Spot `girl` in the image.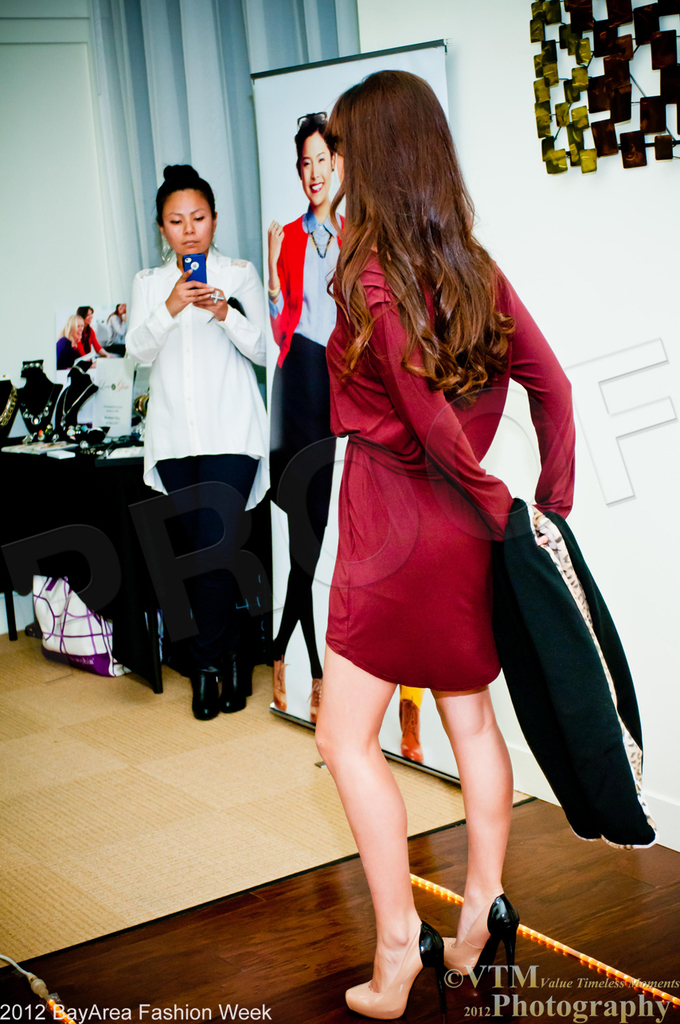
`girl` found at Rect(123, 161, 262, 722).
